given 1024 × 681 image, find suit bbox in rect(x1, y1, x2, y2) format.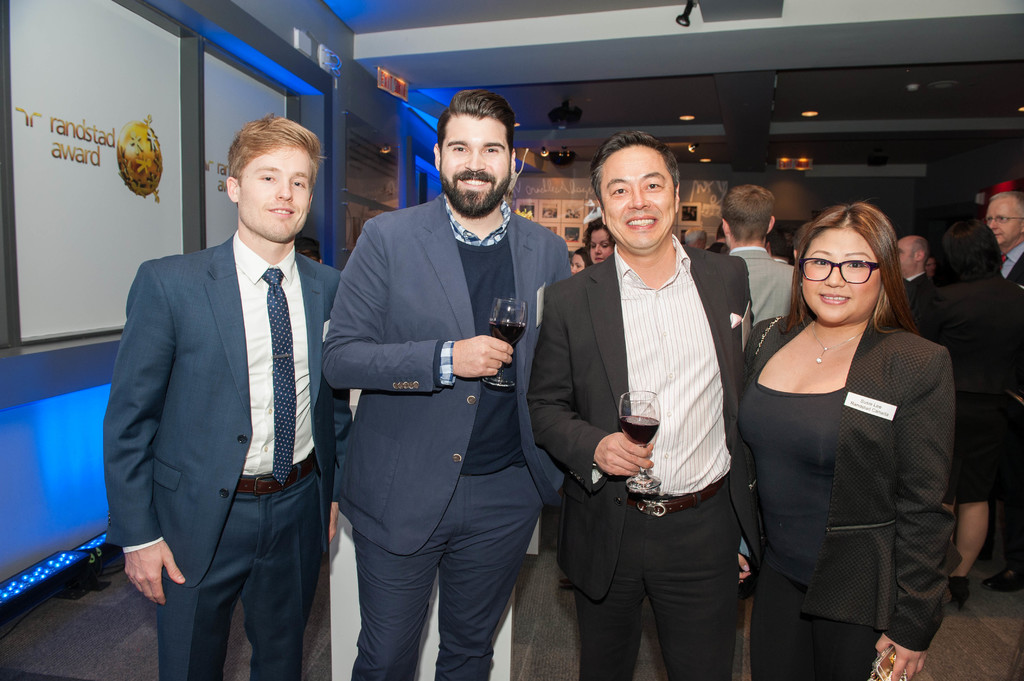
rect(995, 247, 1023, 565).
